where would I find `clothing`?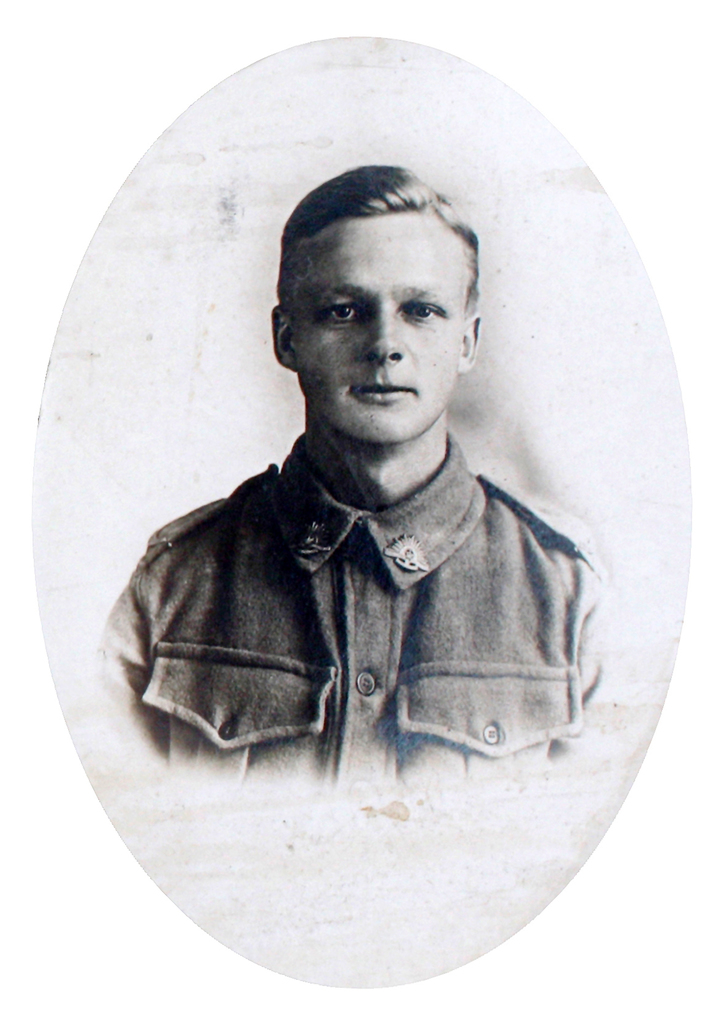
At left=90, top=433, right=600, bottom=789.
